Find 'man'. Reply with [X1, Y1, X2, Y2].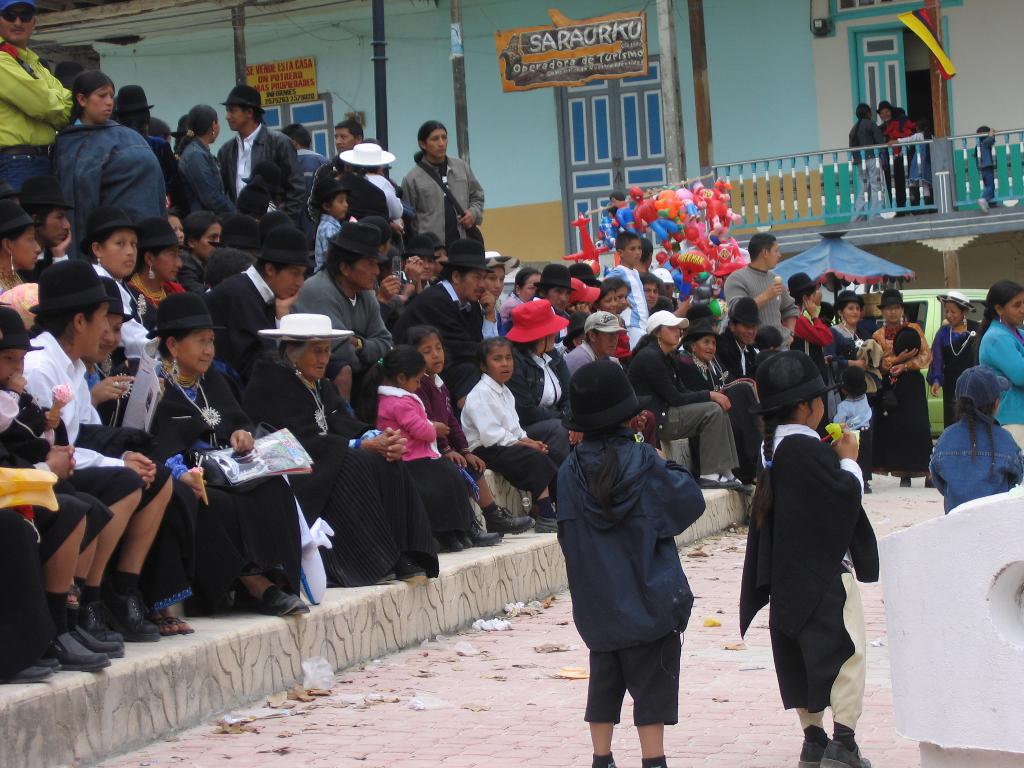
[710, 292, 768, 404].
